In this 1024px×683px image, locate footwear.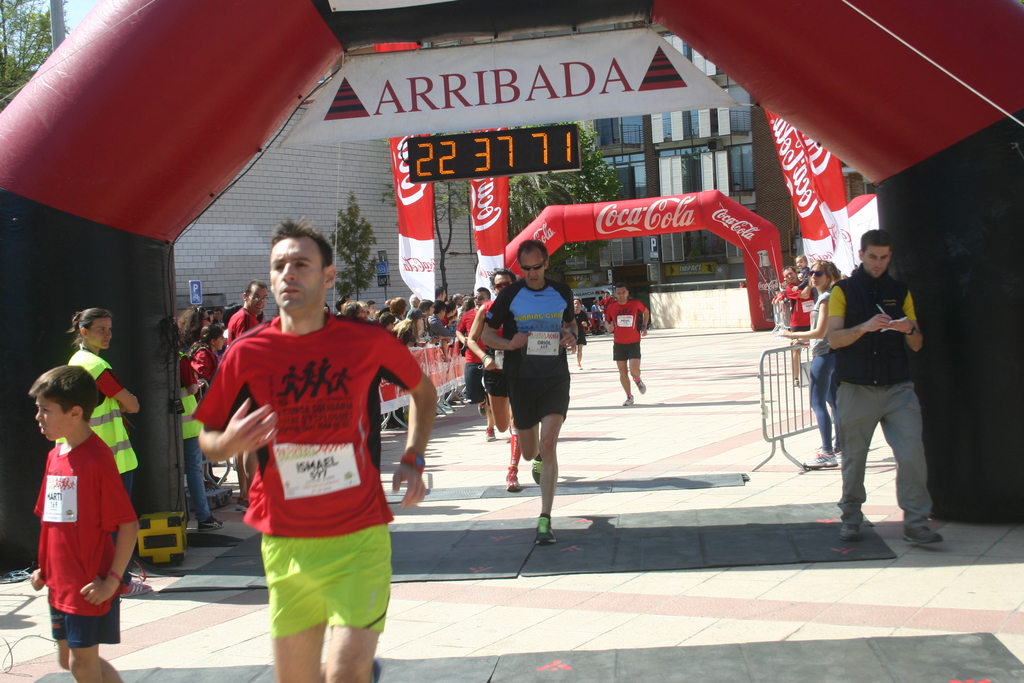
Bounding box: <box>533,449,546,484</box>.
